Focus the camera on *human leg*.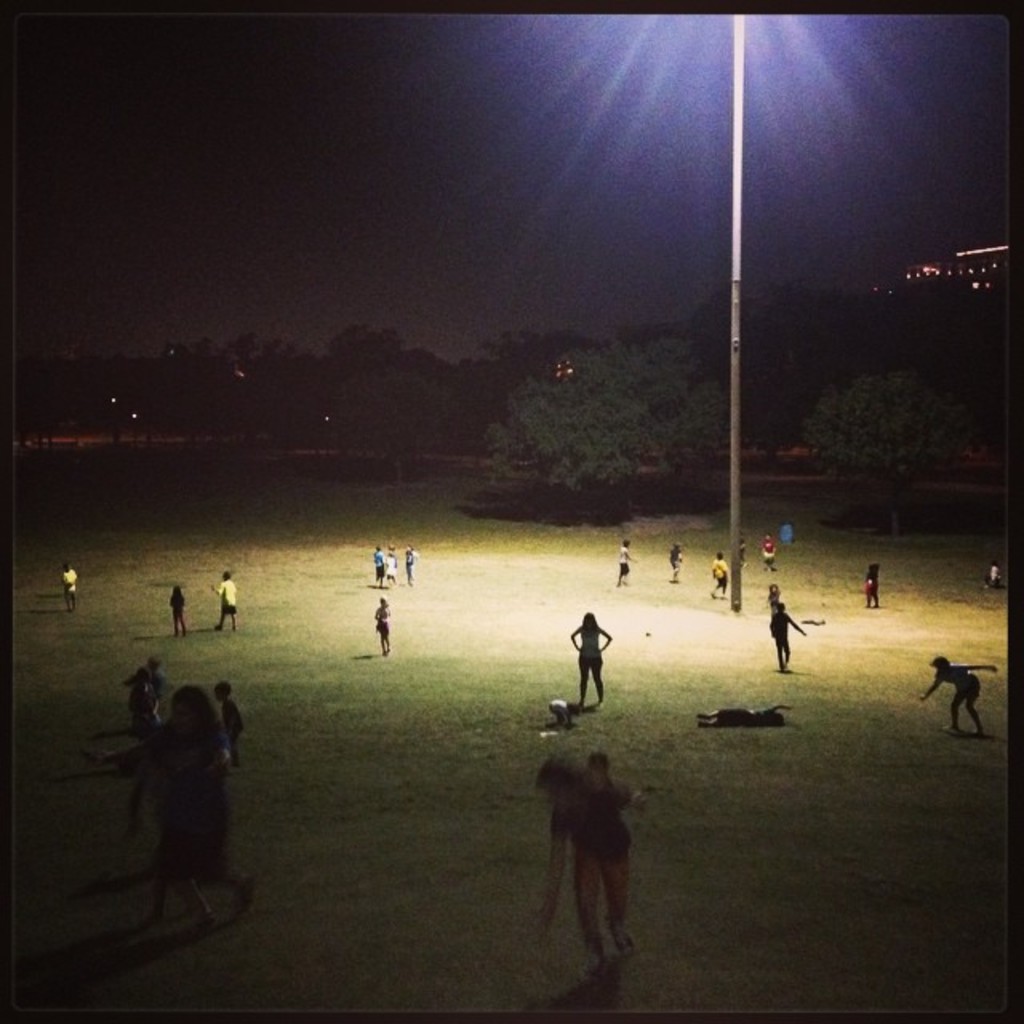
Focus region: 598,851,638,947.
